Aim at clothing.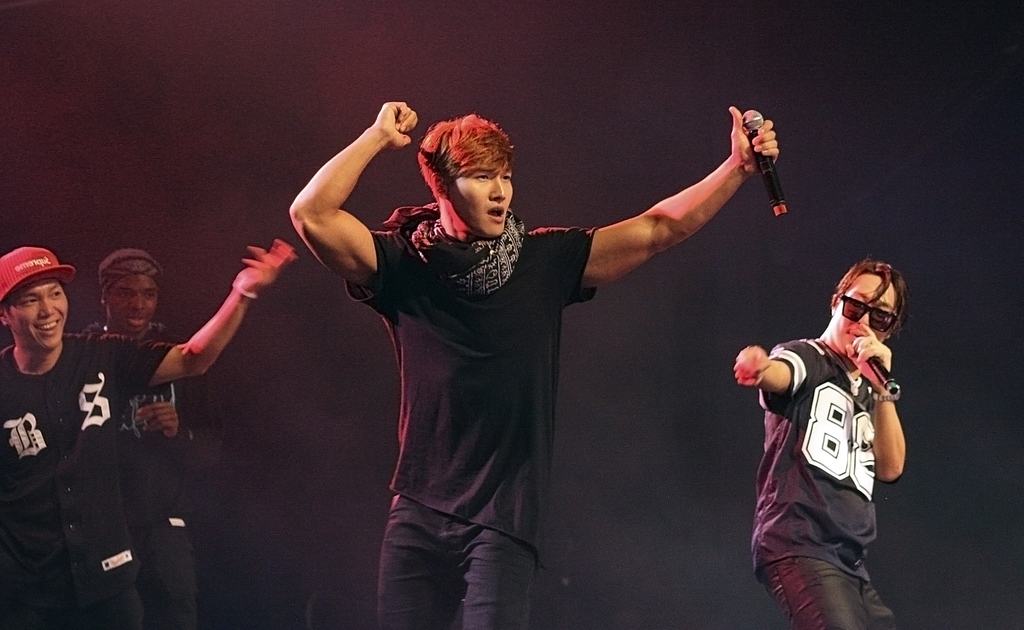
Aimed at 0, 325, 184, 629.
